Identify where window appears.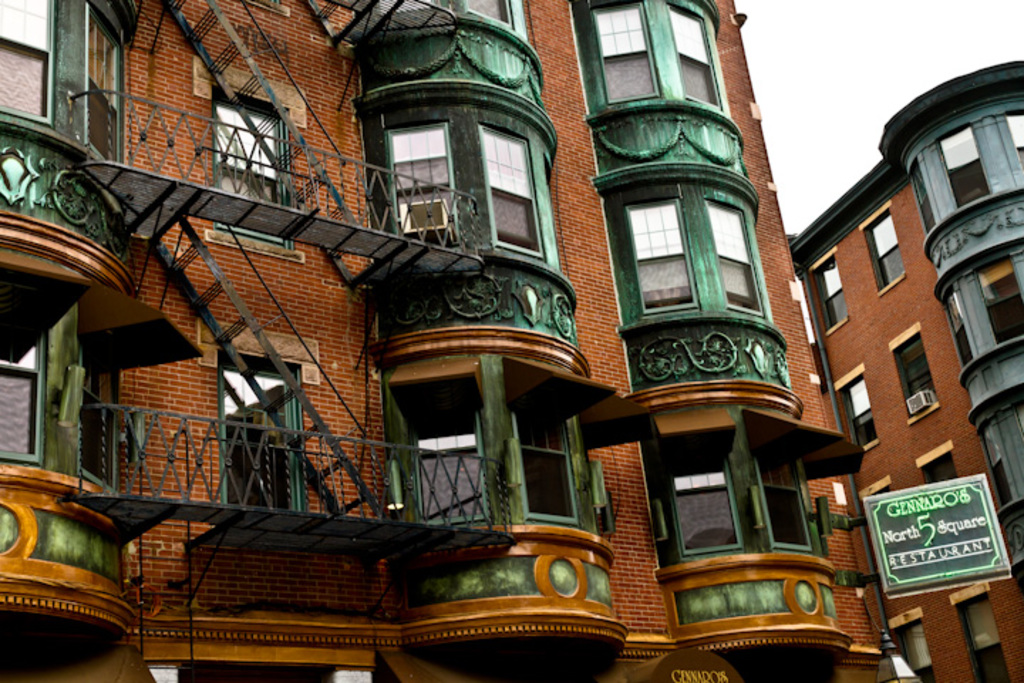
Appears at BBox(893, 326, 943, 423).
